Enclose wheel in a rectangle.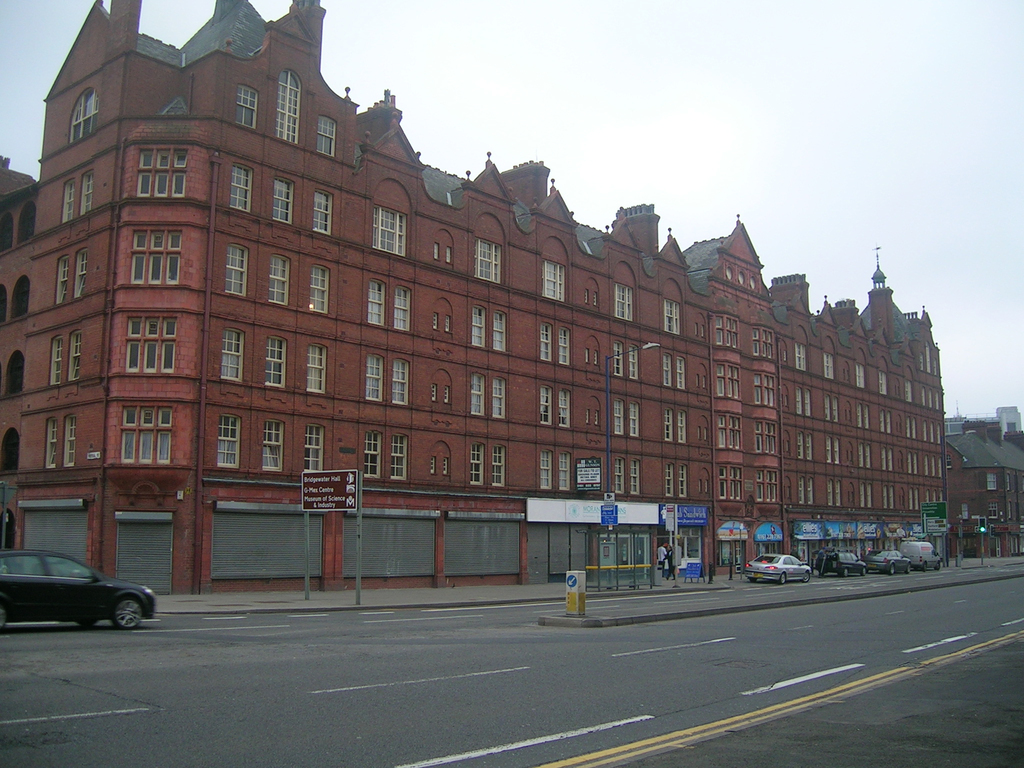
905:564:913:573.
